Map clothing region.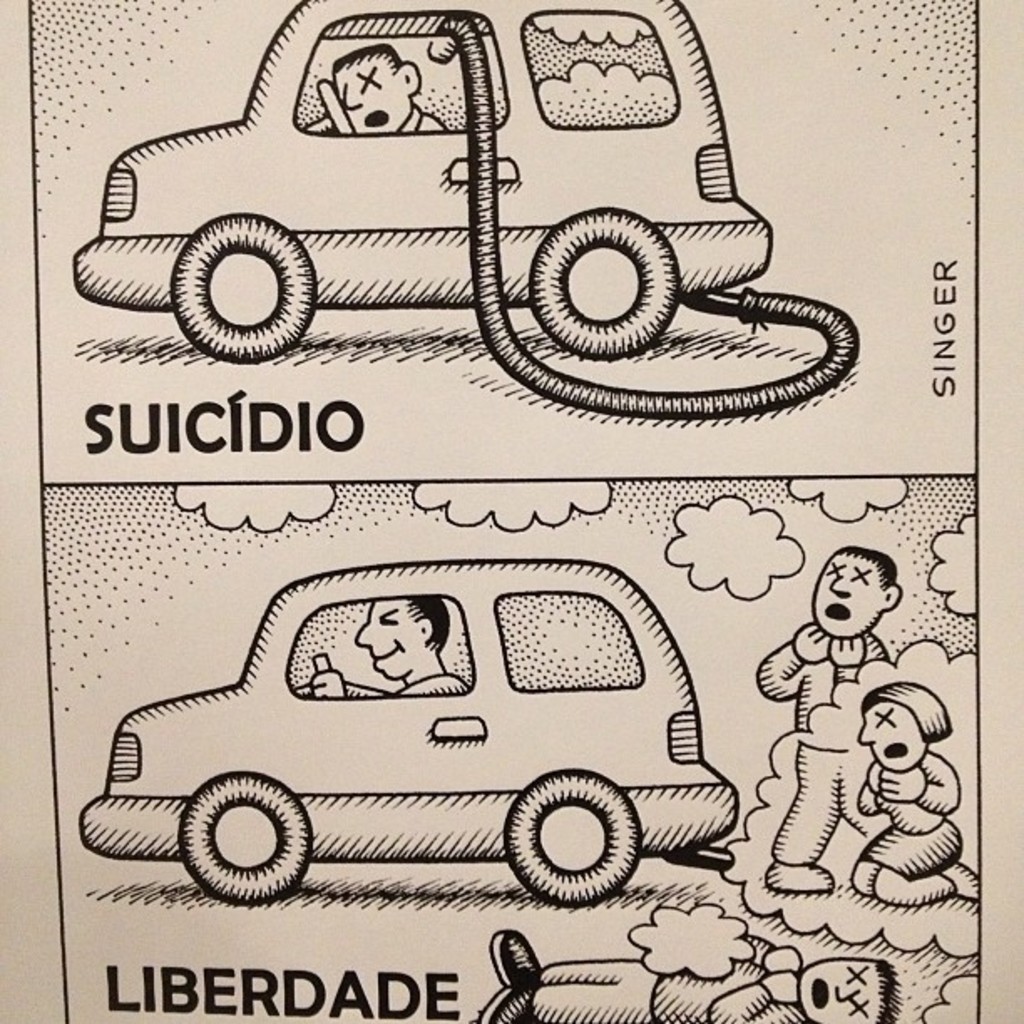
Mapped to <region>858, 765, 967, 875</region>.
